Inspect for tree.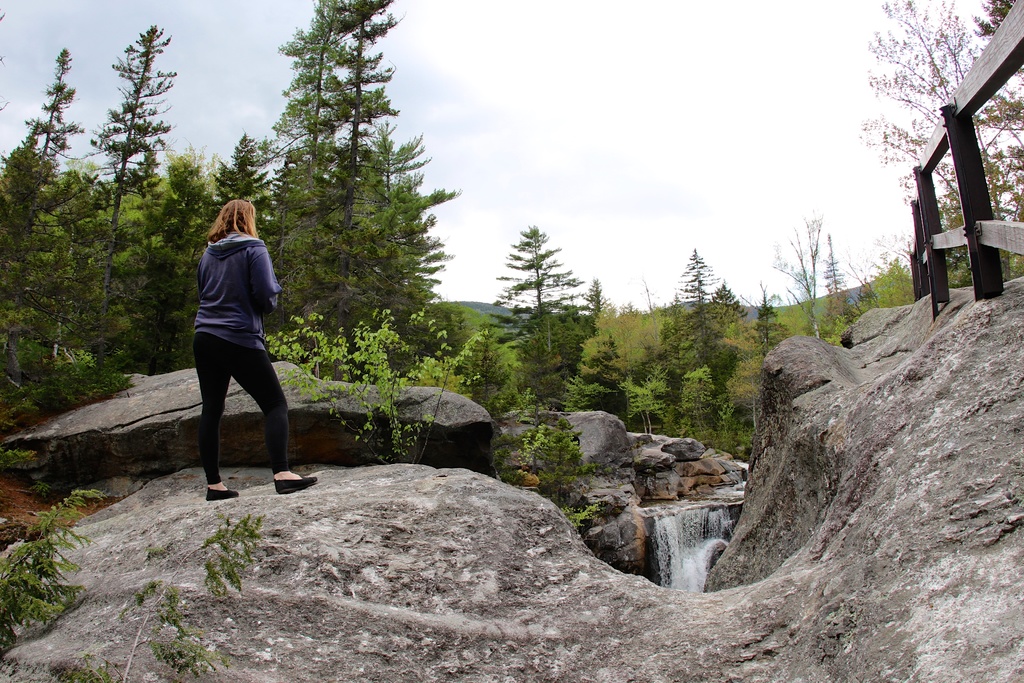
Inspection: 823 250 864 330.
